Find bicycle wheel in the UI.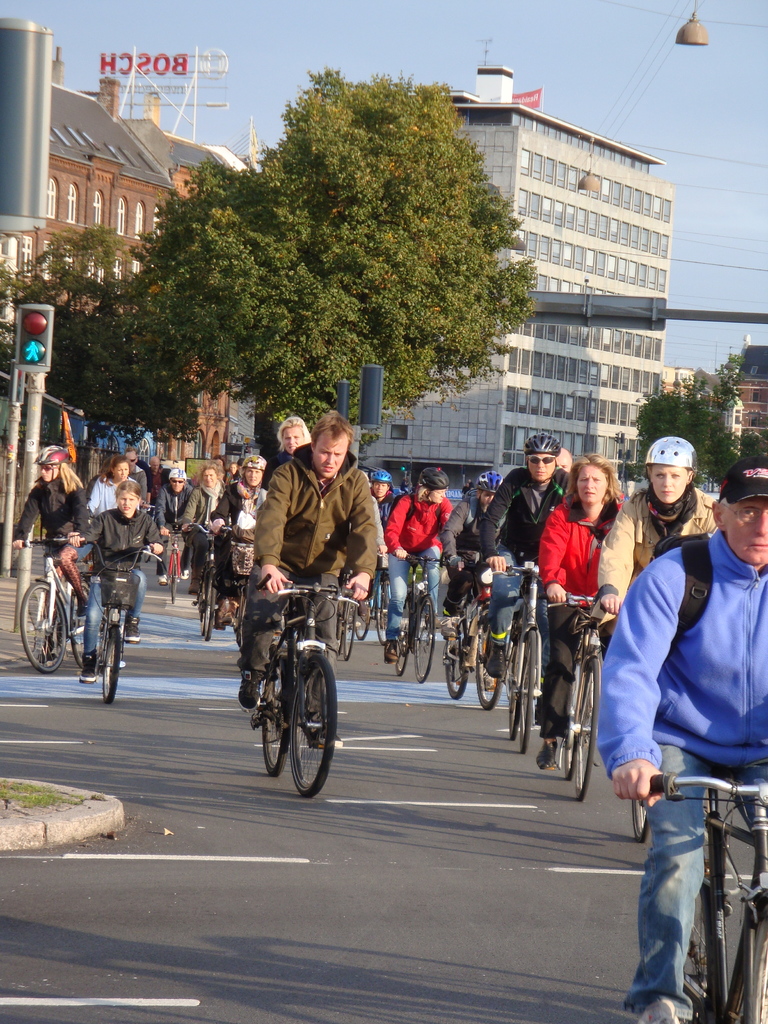
UI element at [20, 579, 72, 676].
